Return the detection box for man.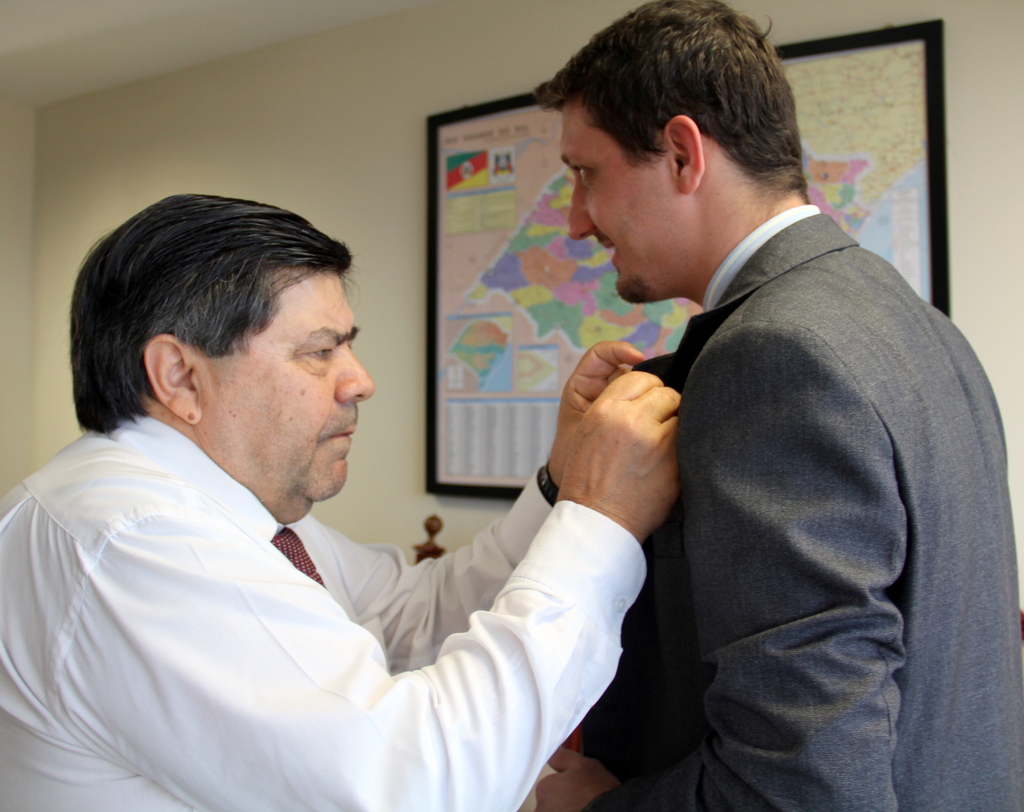
(0,194,685,811).
